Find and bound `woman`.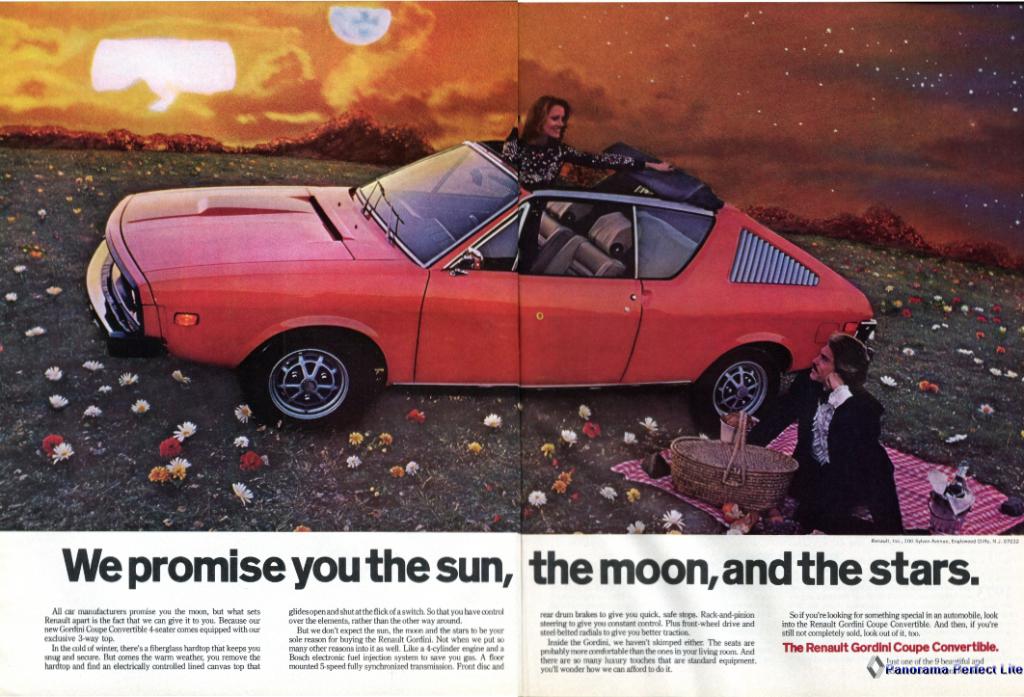
Bound: {"x1": 785, "y1": 305, "x2": 893, "y2": 530}.
